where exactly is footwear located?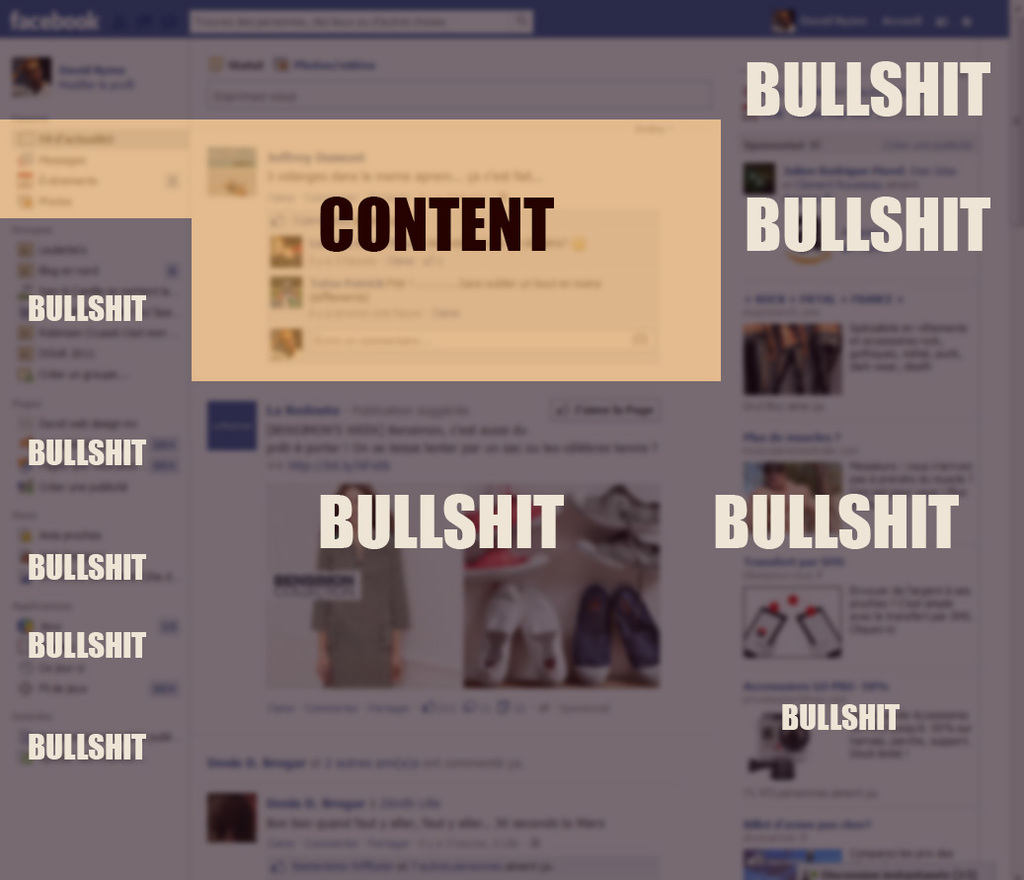
Its bounding box is 472,578,523,687.
